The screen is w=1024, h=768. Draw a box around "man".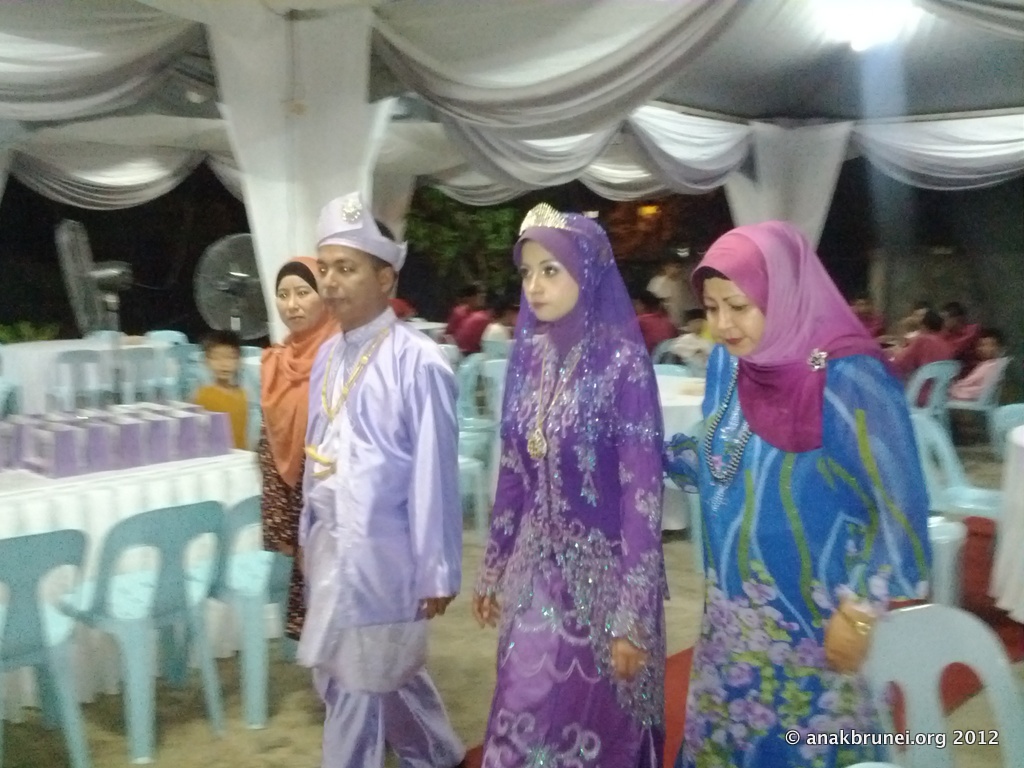
bbox(629, 288, 677, 359).
